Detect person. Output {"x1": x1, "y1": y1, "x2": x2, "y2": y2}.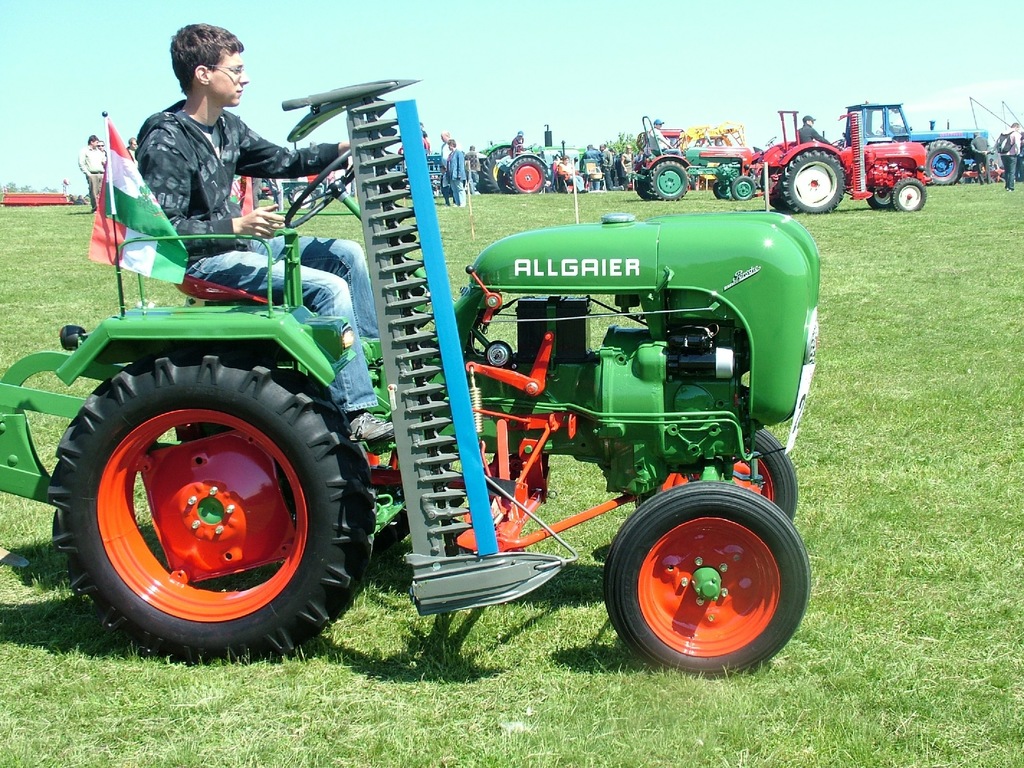
{"x1": 131, "y1": 24, "x2": 415, "y2": 444}.
